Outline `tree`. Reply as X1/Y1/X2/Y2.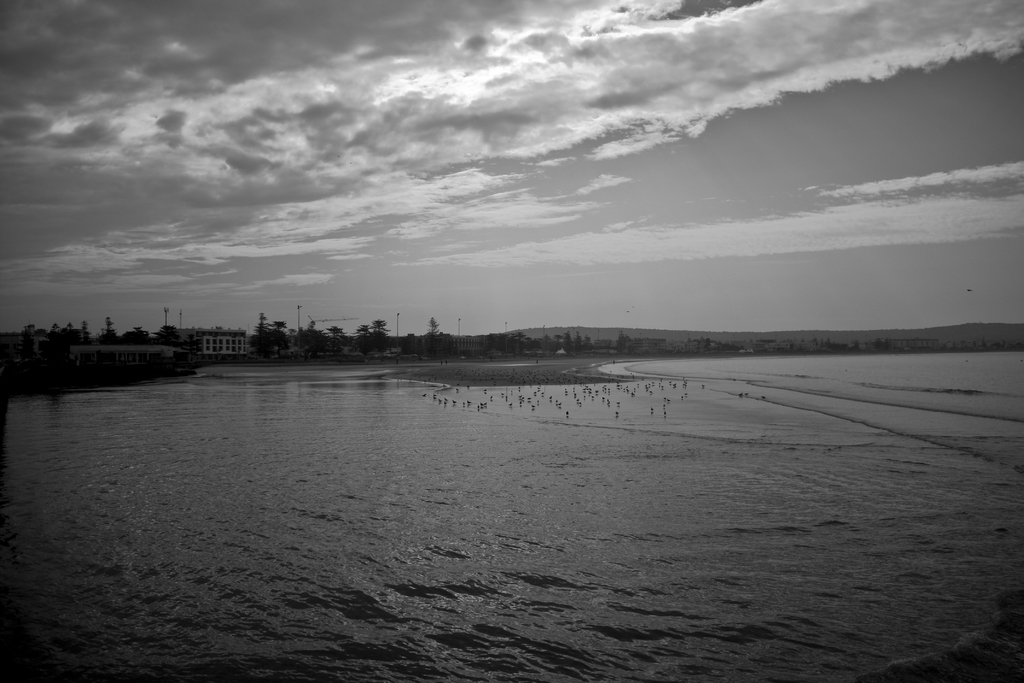
15/311/203/369.
